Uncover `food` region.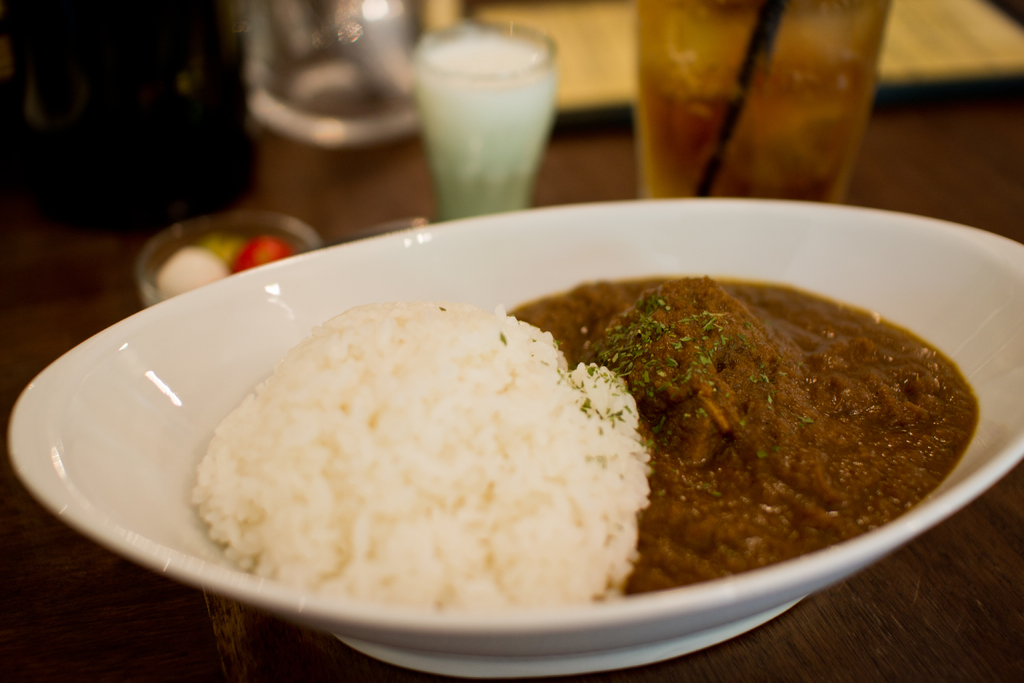
Uncovered: (513, 278, 982, 596).
